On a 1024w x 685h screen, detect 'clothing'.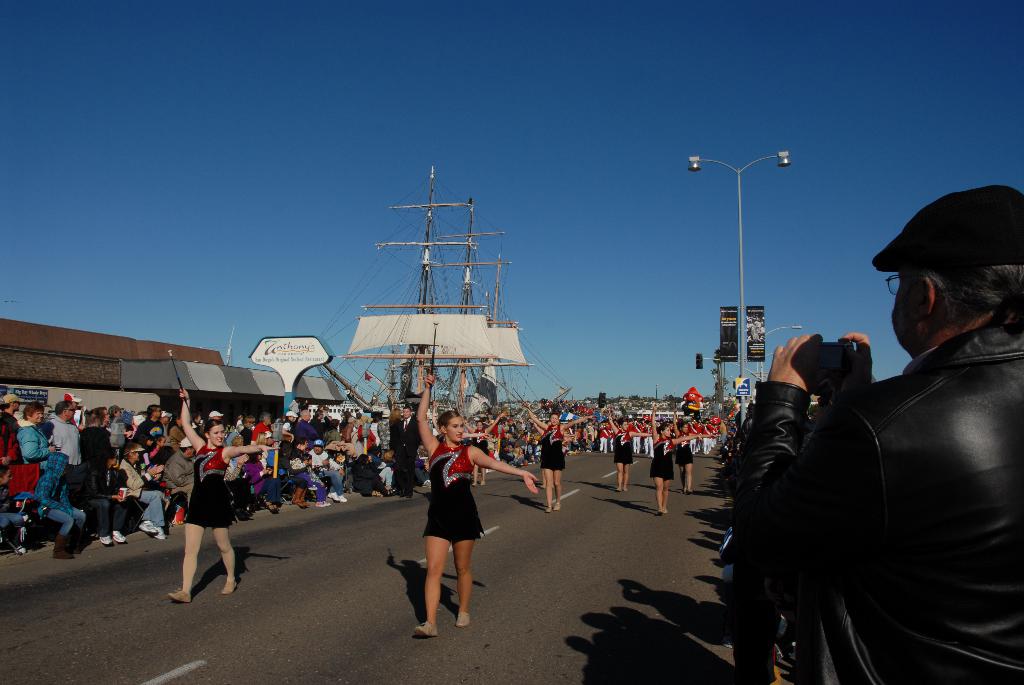
crop(137, 407, 174, 454).
